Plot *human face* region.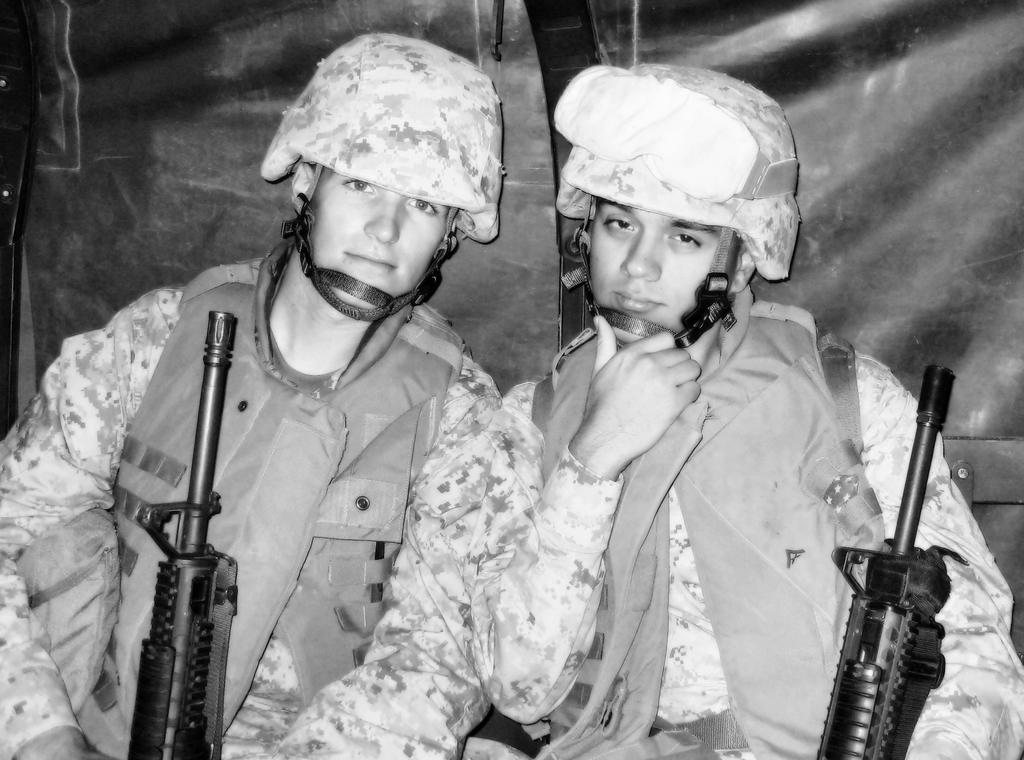
Plotted at bbox(588, 197, 732, 346).
